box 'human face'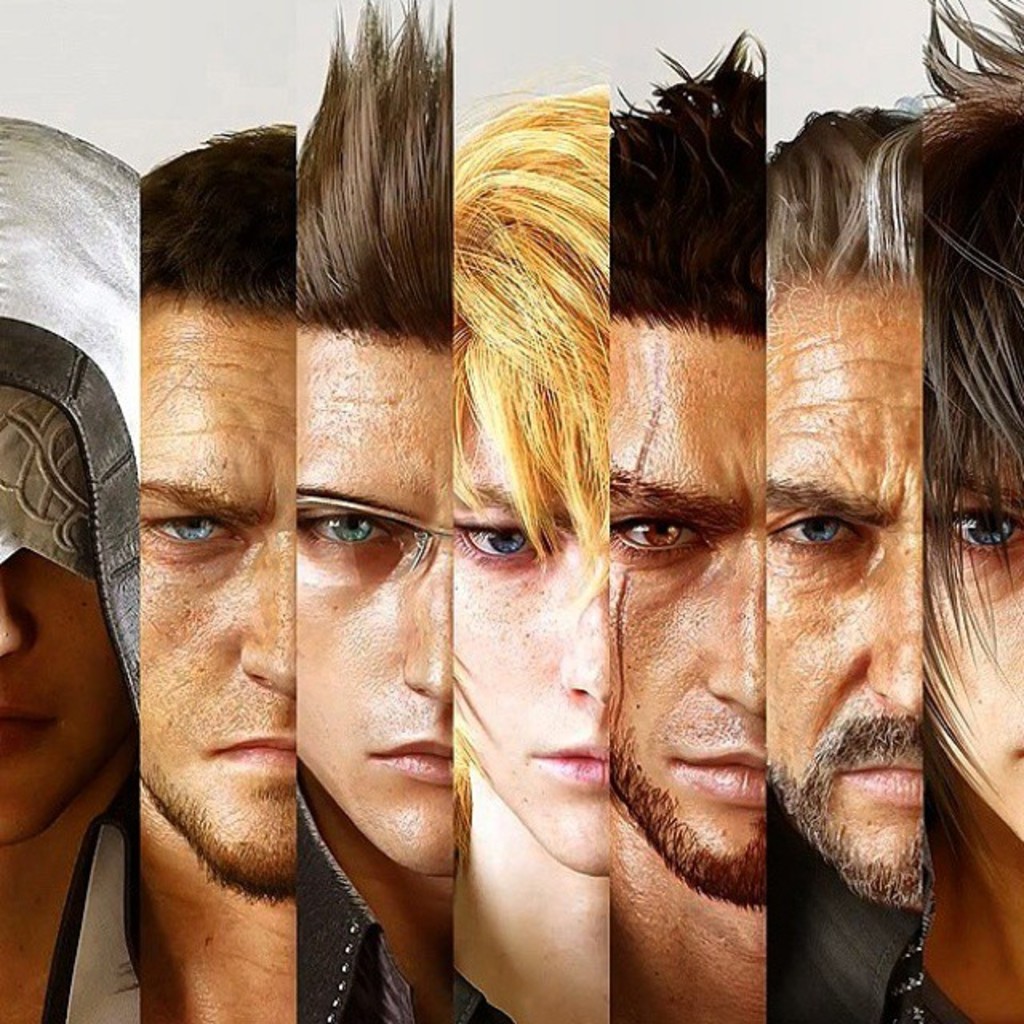
bbox=(0, 550, 133, 840)
